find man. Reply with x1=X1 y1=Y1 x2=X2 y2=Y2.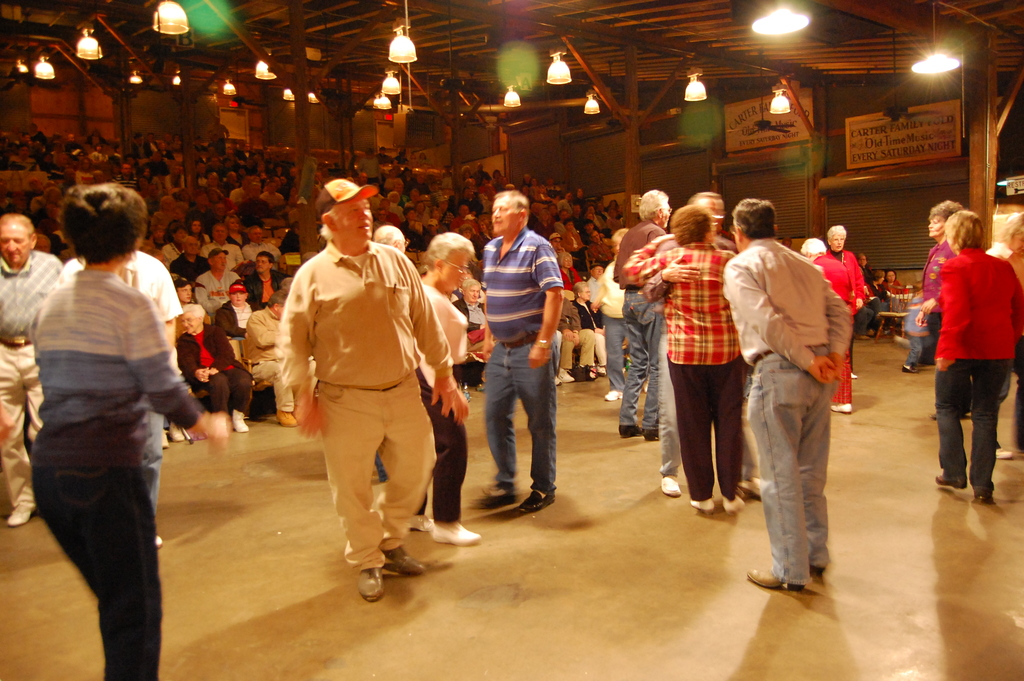
x1=715 y1=197 x2=858 y2=595.
